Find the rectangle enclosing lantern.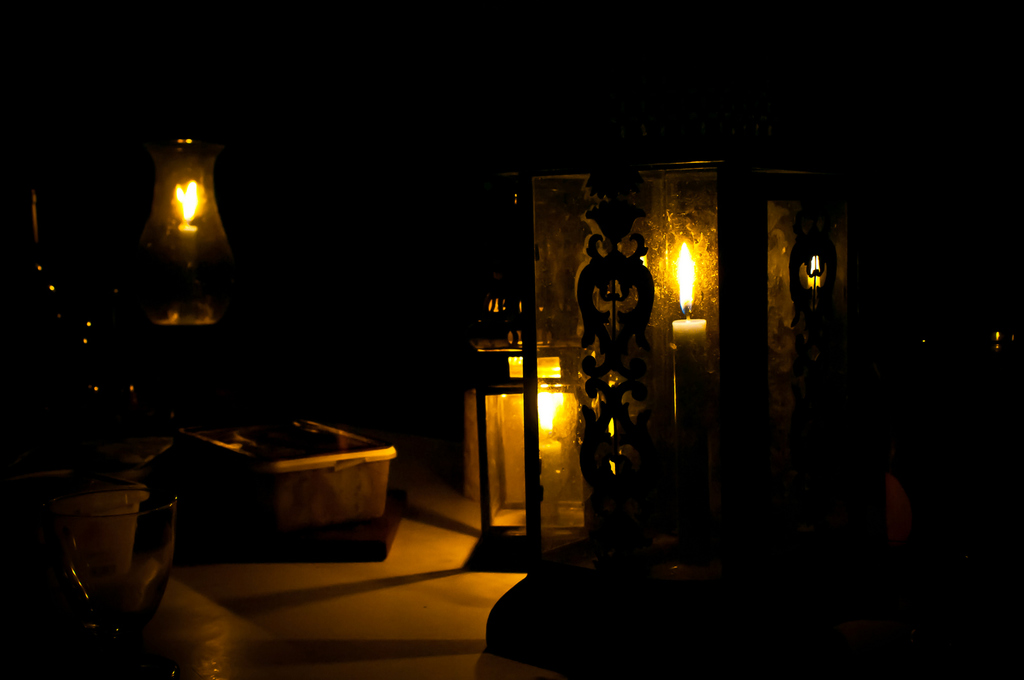
x1=485, y1=146, x2=850, y2=679.
